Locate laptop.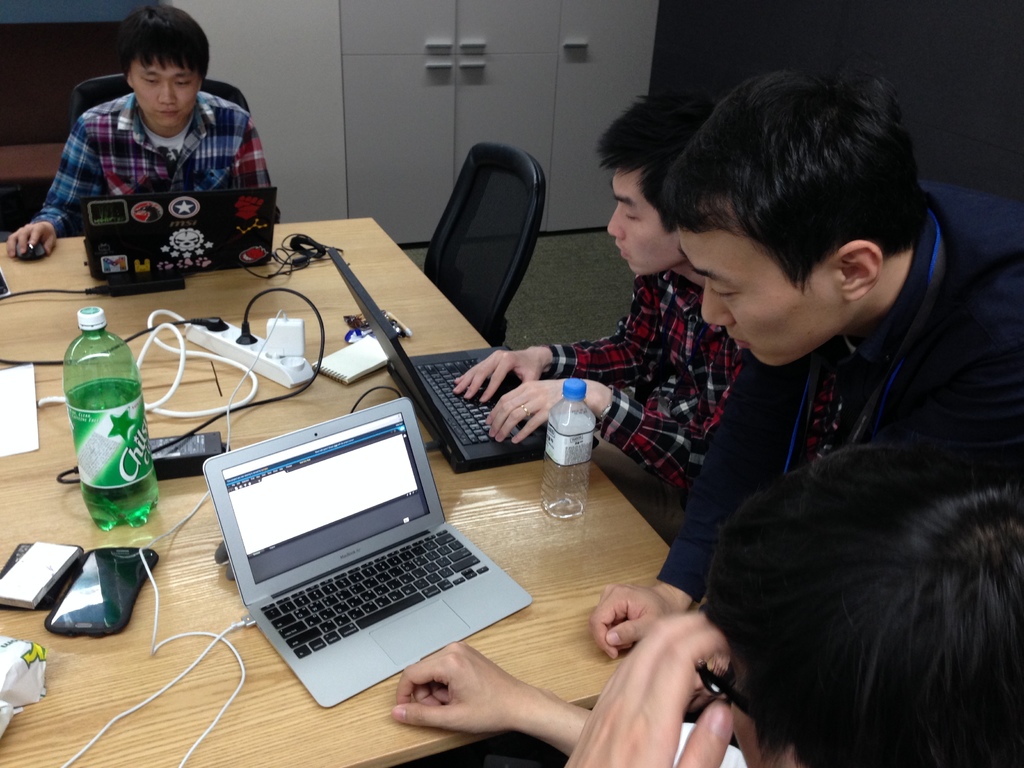
Bounding box: [328, 249, 601, 475].
